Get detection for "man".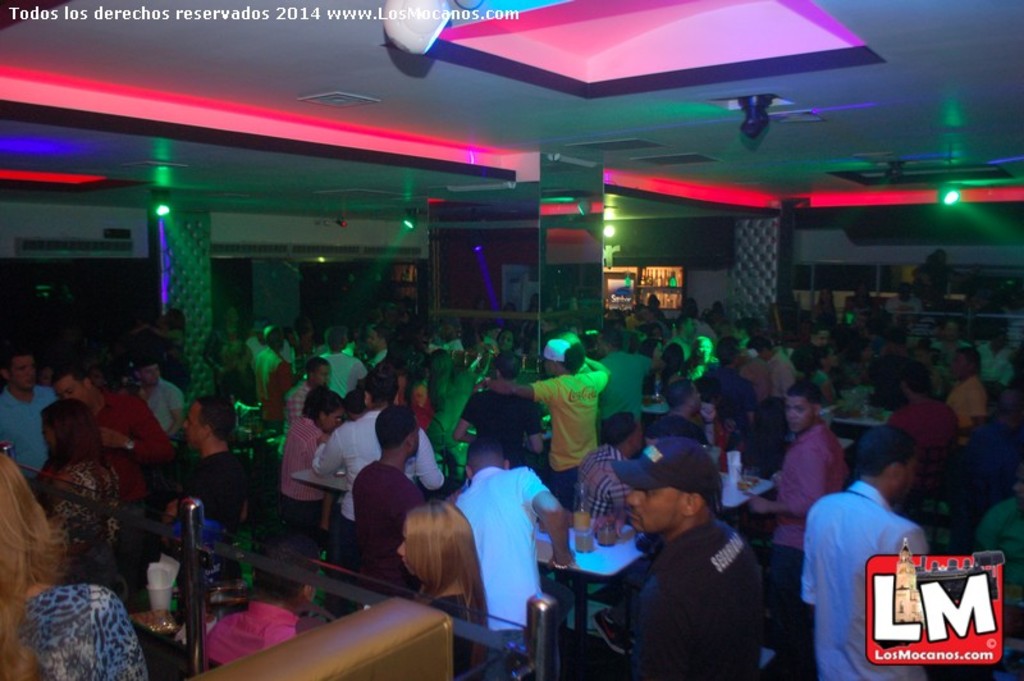
Detection: {"left": 573, "top": 407, "right": 655, "bottom": 558}.
